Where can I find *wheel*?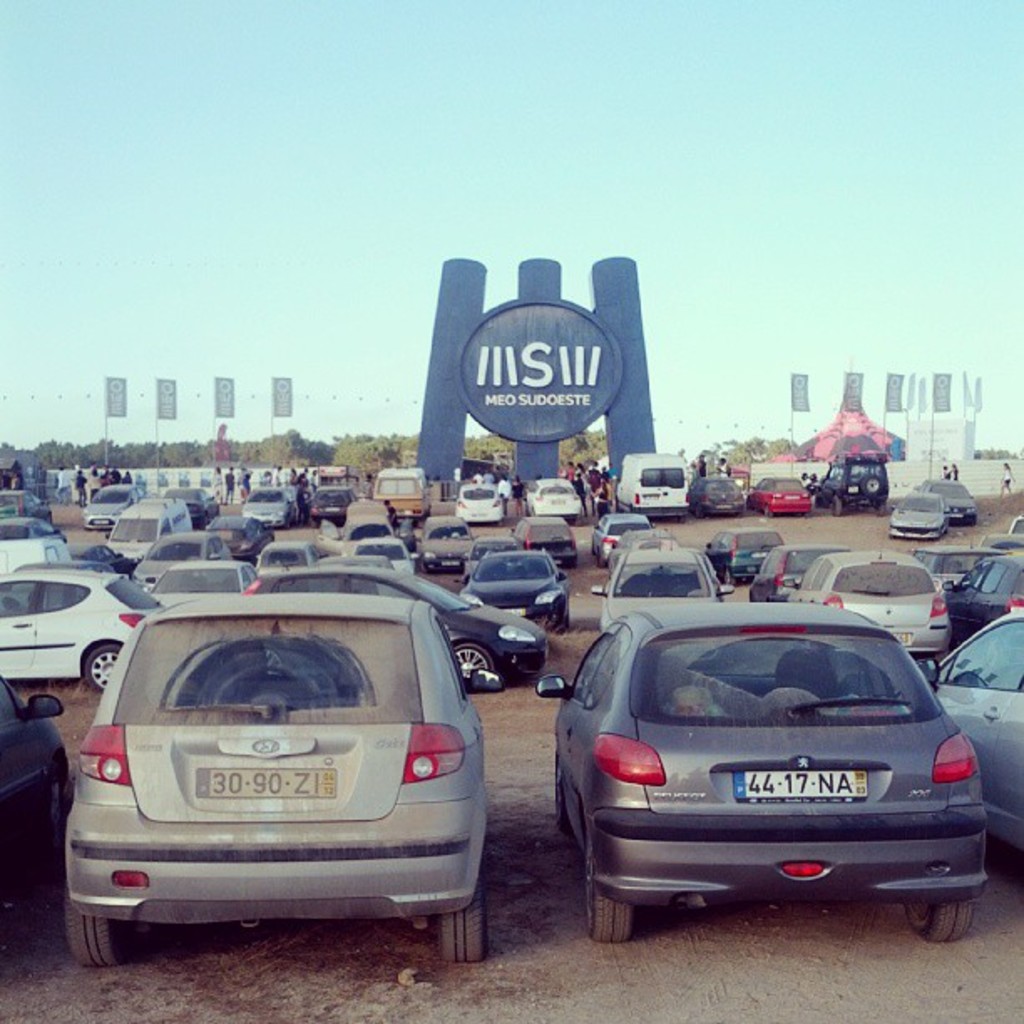
You can find it at <region>442, 875, 494, 962</region>.
